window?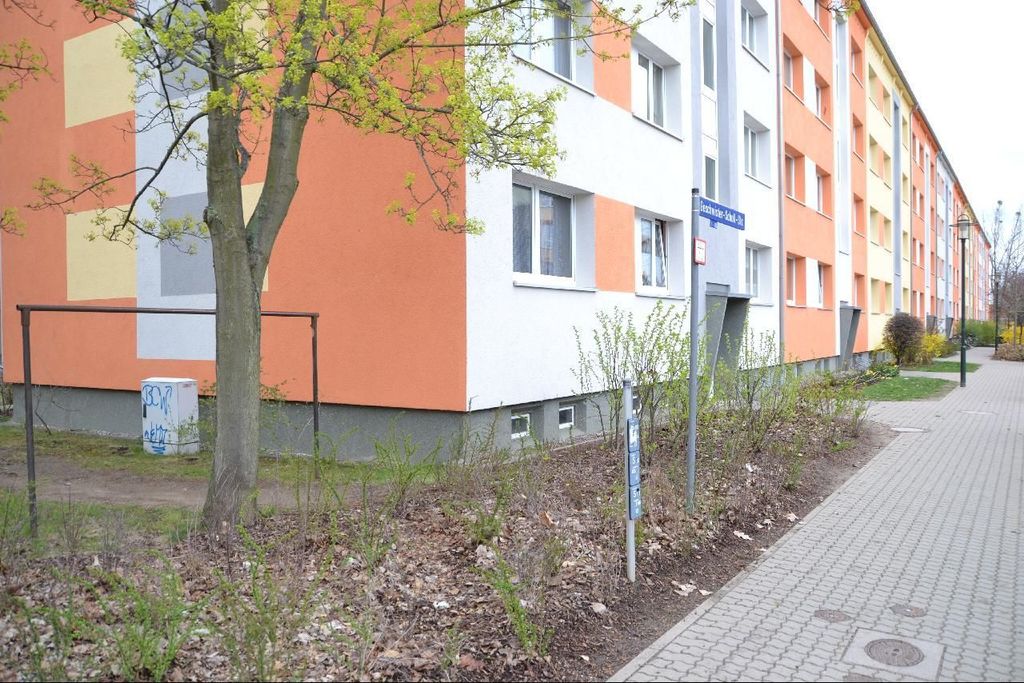
crop(779, 254, 806, 302)
